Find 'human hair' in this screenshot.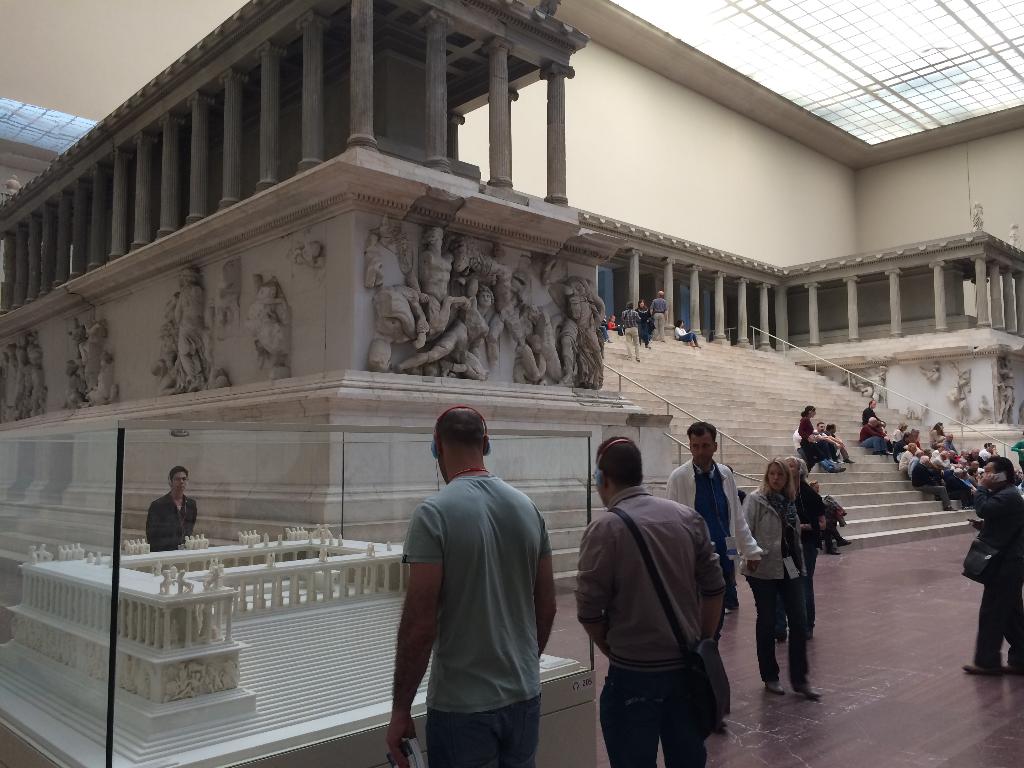
The bounding box for 'human hair' is BBox(829, 420, 837, 433).
